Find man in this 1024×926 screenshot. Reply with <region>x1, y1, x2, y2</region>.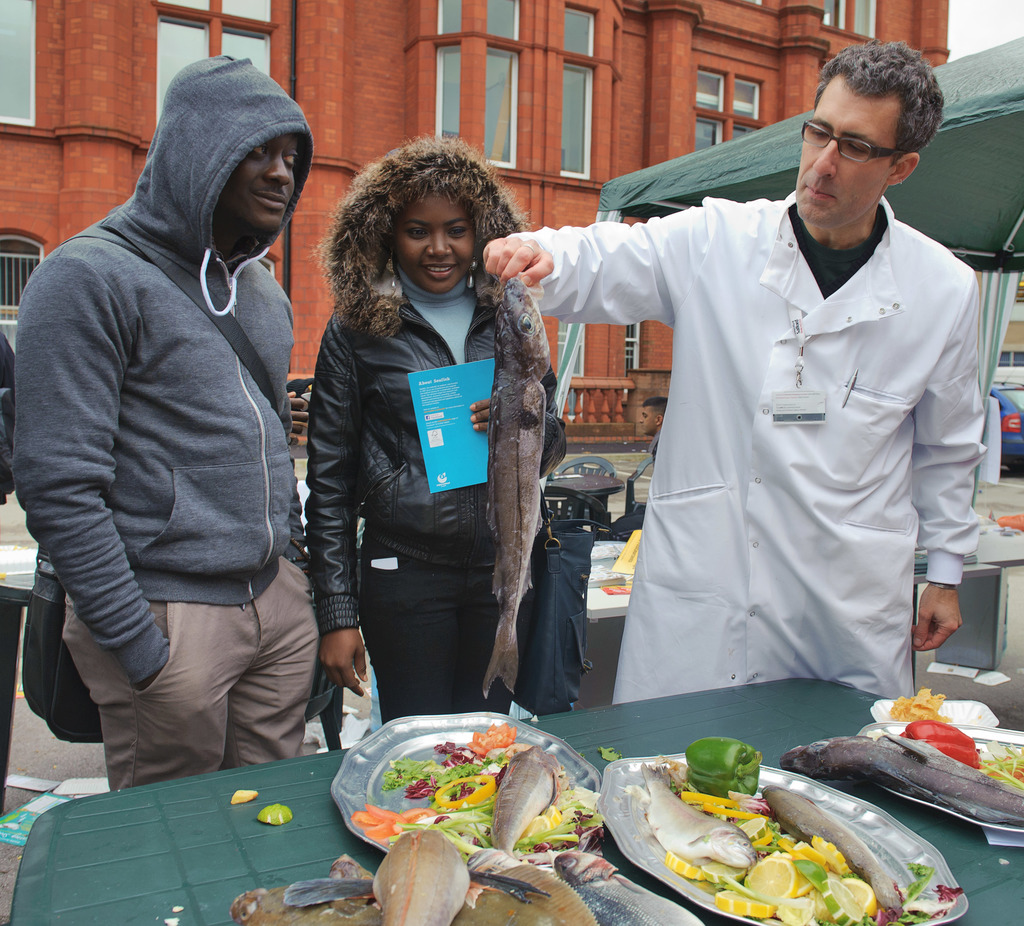
<region>11, 54, 325, 790</region>.
